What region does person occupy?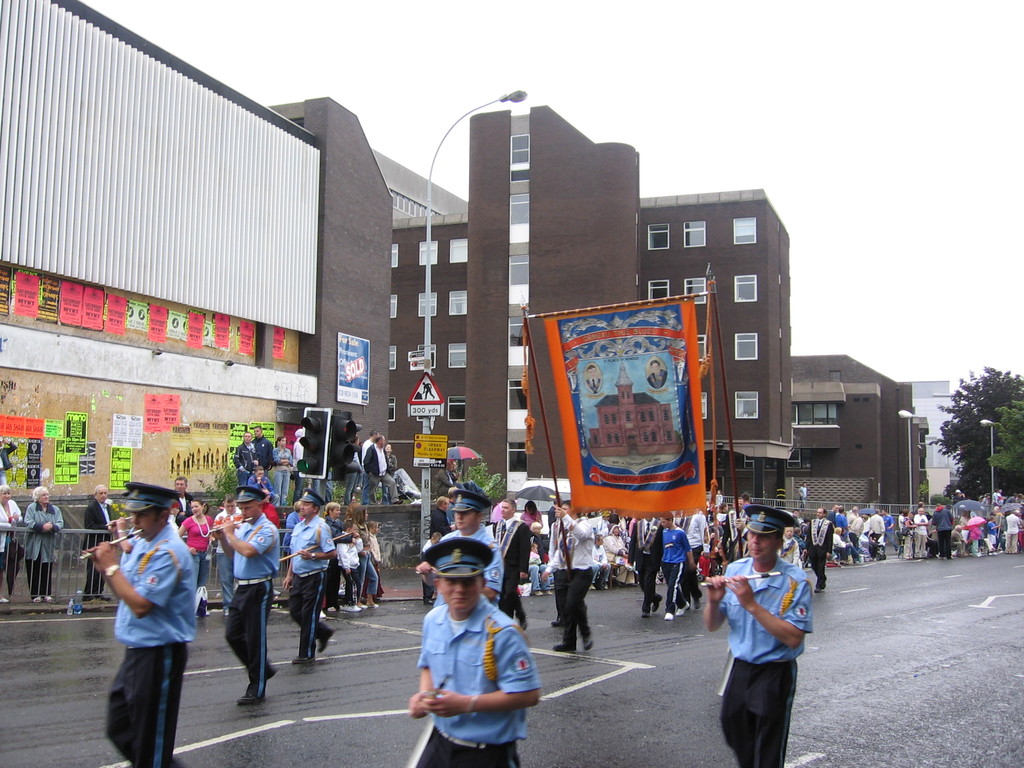
173:476:192:520.
